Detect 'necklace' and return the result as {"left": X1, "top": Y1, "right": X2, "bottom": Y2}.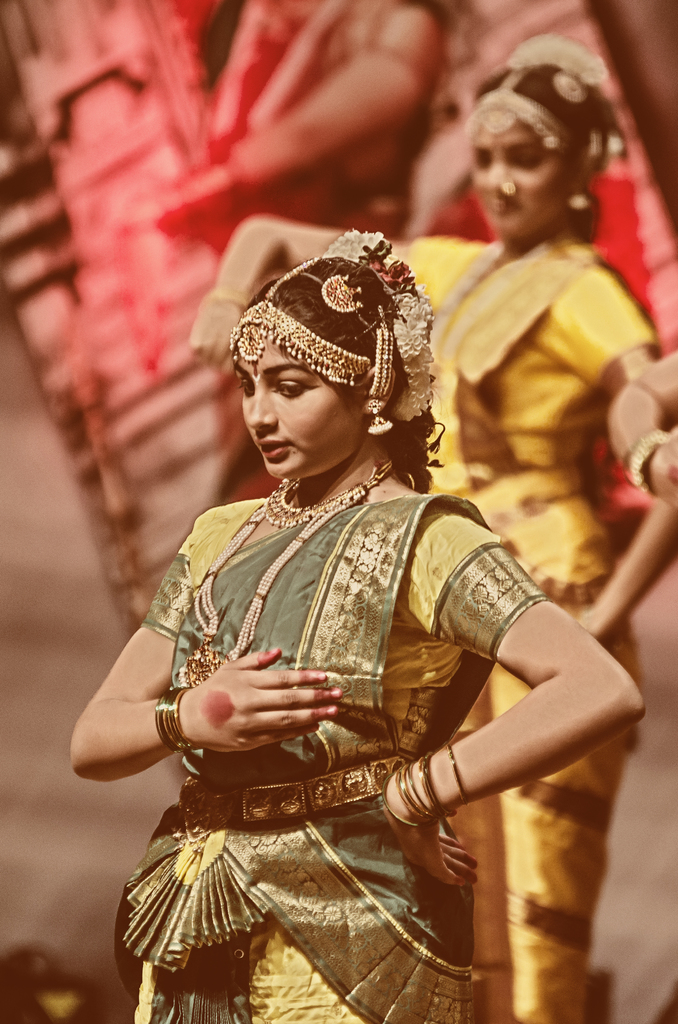
{"left": 190, "top": 463, "right": 393, "bottom": 684}.
